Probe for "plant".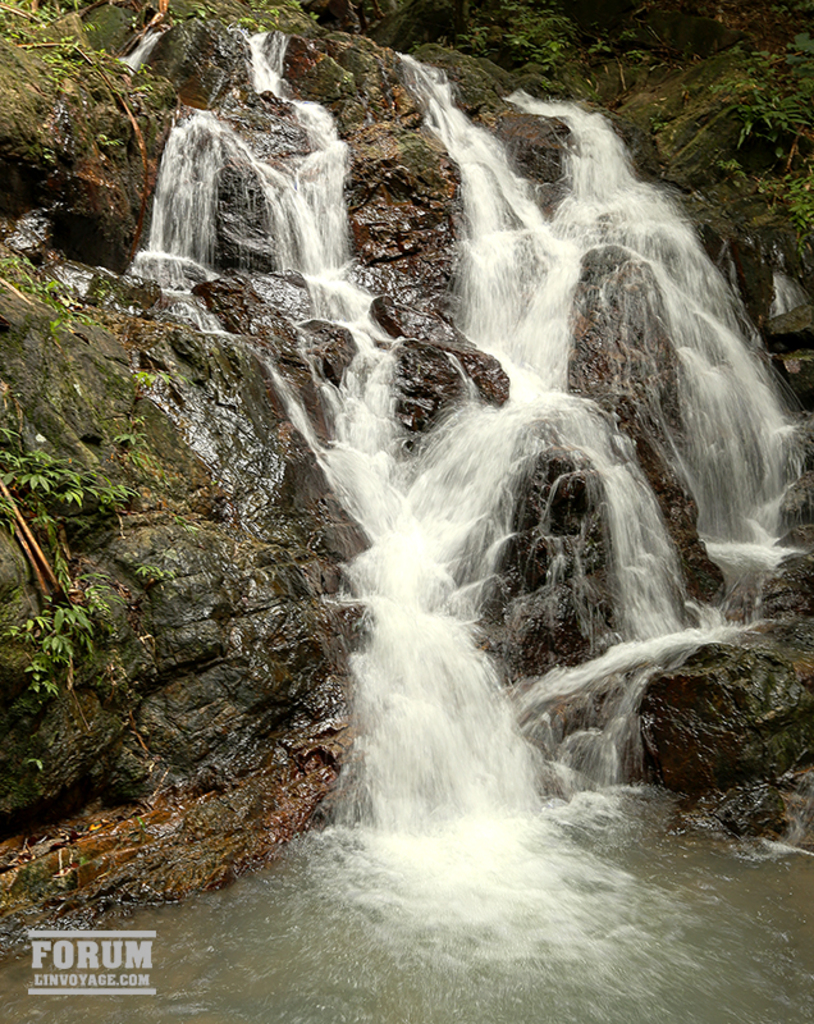
Probe result: [x1=0, y1=223, x2=123, y2=379].
